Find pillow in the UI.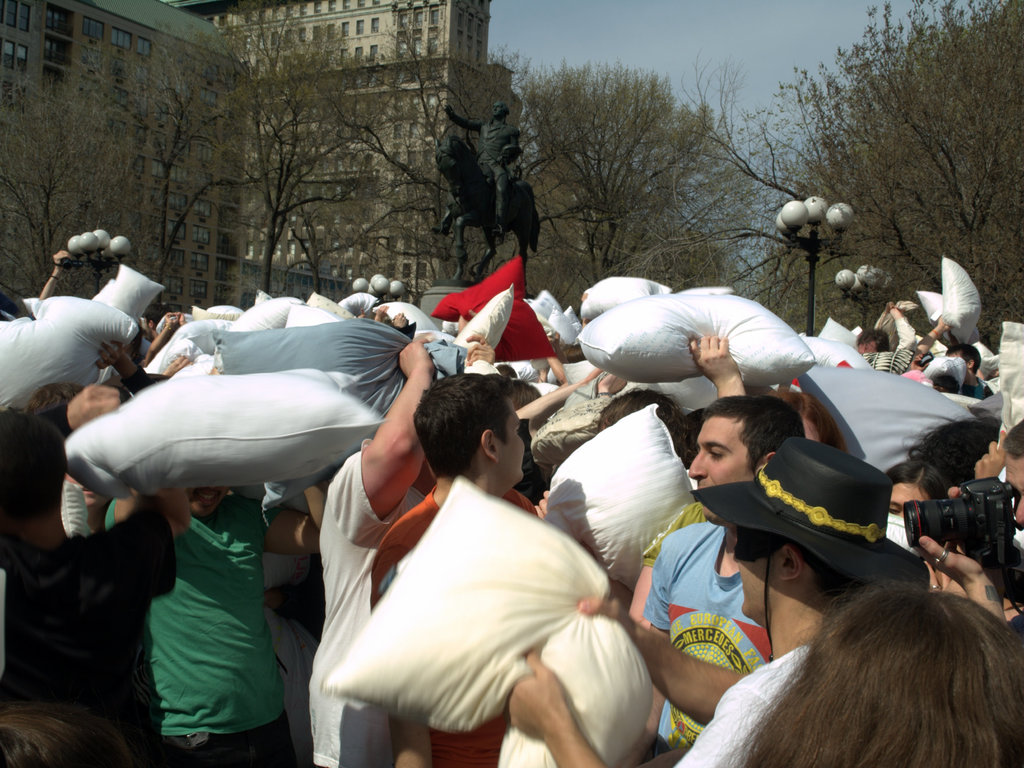
UI element at <box>87,258,164,334</box>.
